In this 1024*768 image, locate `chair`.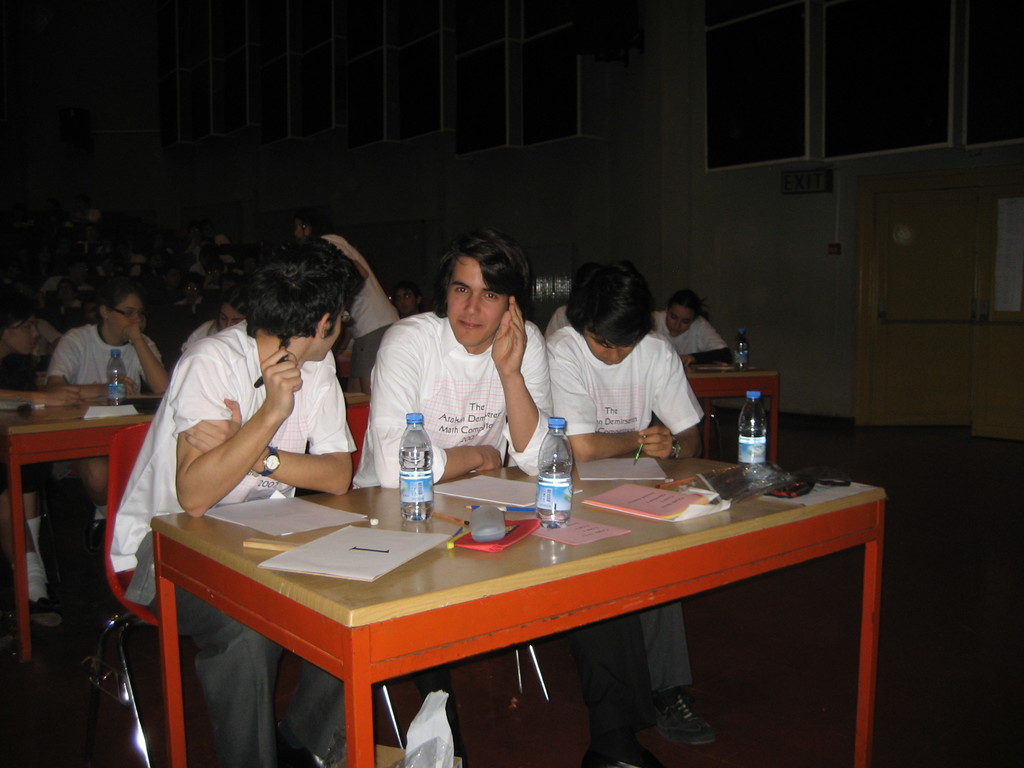
Bounding box: (348, 404, 553, 702).
